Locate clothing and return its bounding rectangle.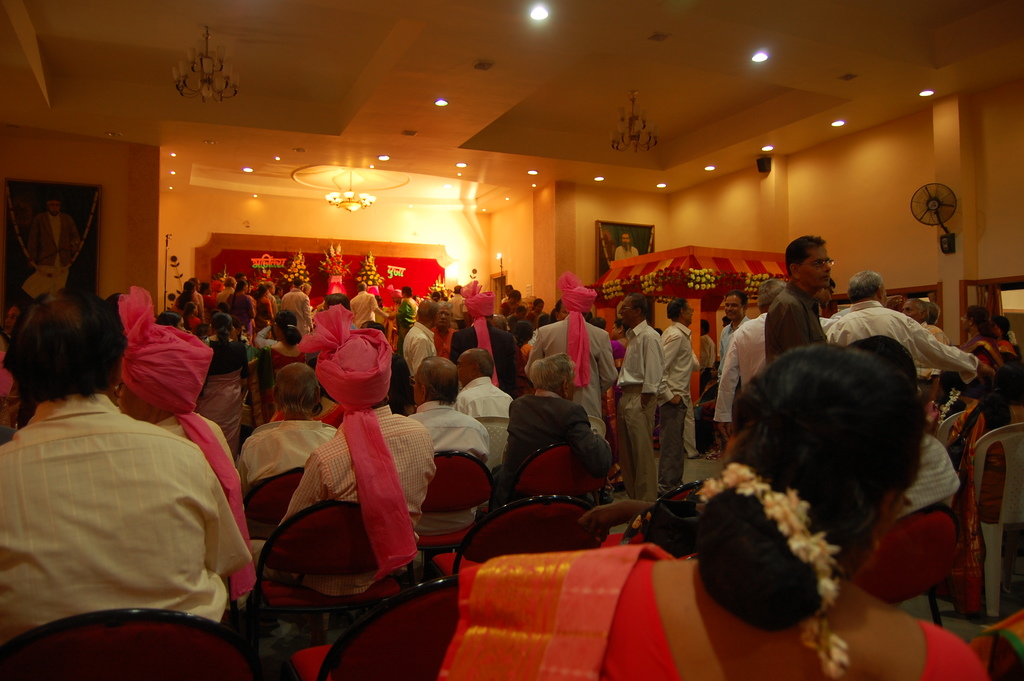
<region>438, 376, 513, 455</region>.
